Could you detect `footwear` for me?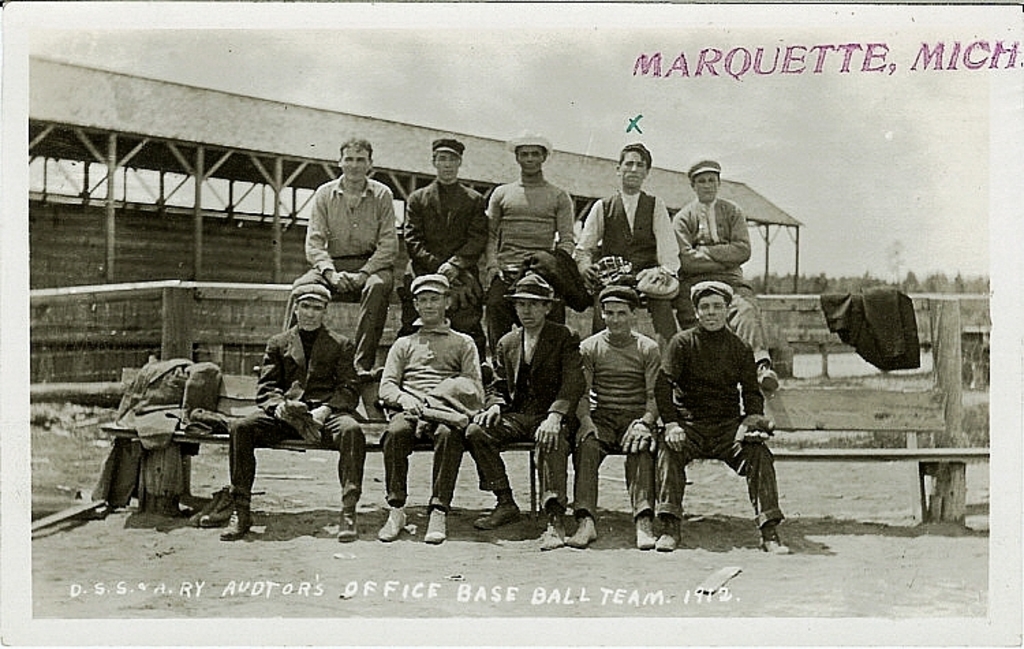
Detection result: {"x1": 539, "y1": 510, "x2": 569, "y2": 548}.
